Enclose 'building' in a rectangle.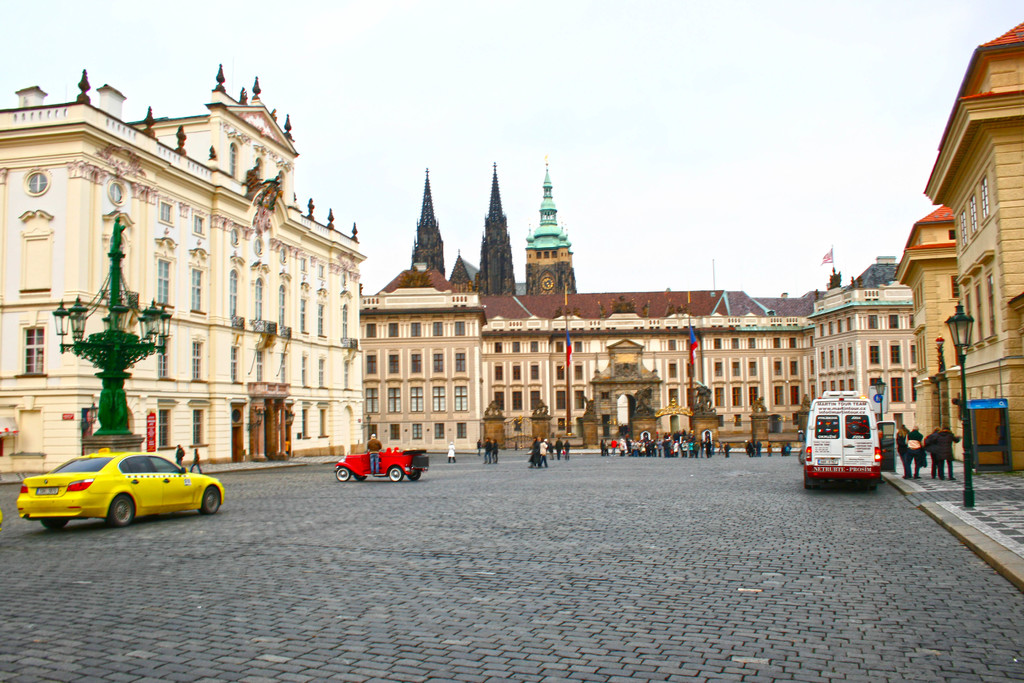
detection(0, 62, 372, 488).
